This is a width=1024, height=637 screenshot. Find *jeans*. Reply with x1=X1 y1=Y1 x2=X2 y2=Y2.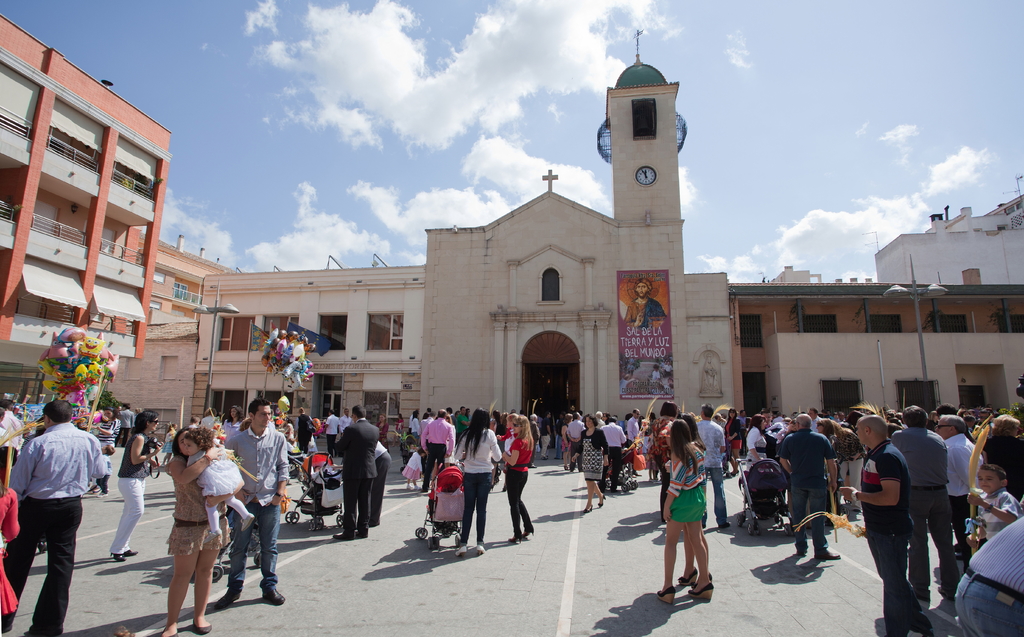
x1=956 y1=568 x2=1023 y2=636.
